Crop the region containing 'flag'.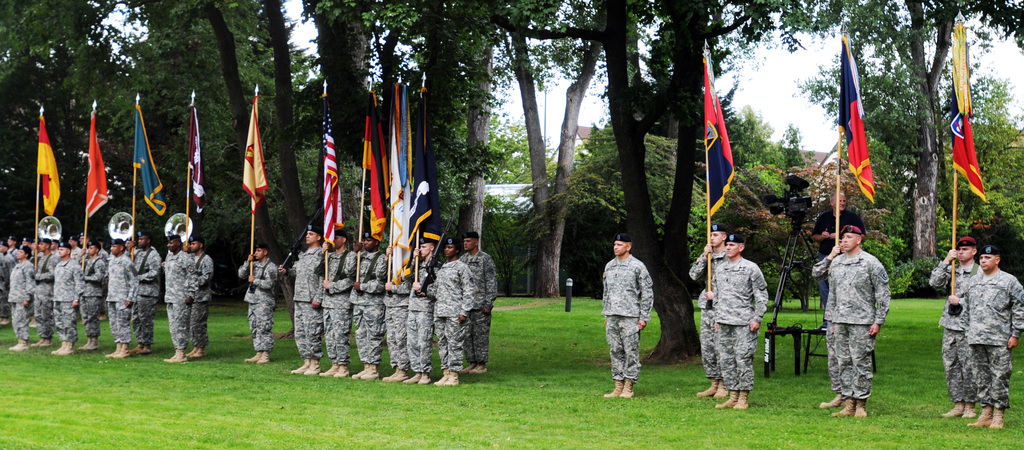
Crop region: [left=81, top=99, right=119, bottom=220].
